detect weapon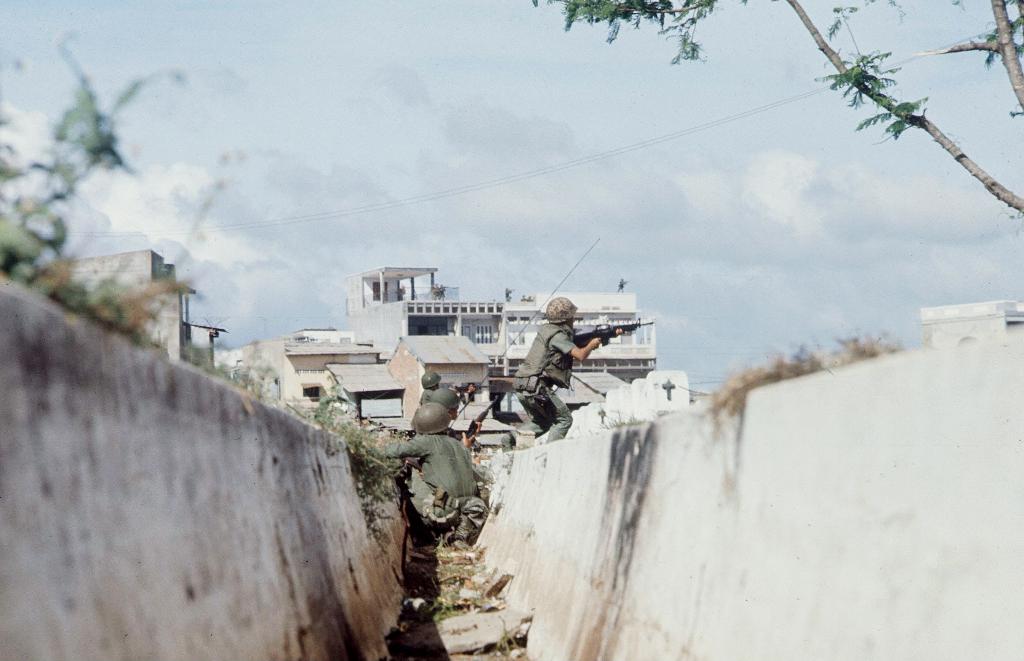
<bbox>460, 393, 499, 450</bbox>
